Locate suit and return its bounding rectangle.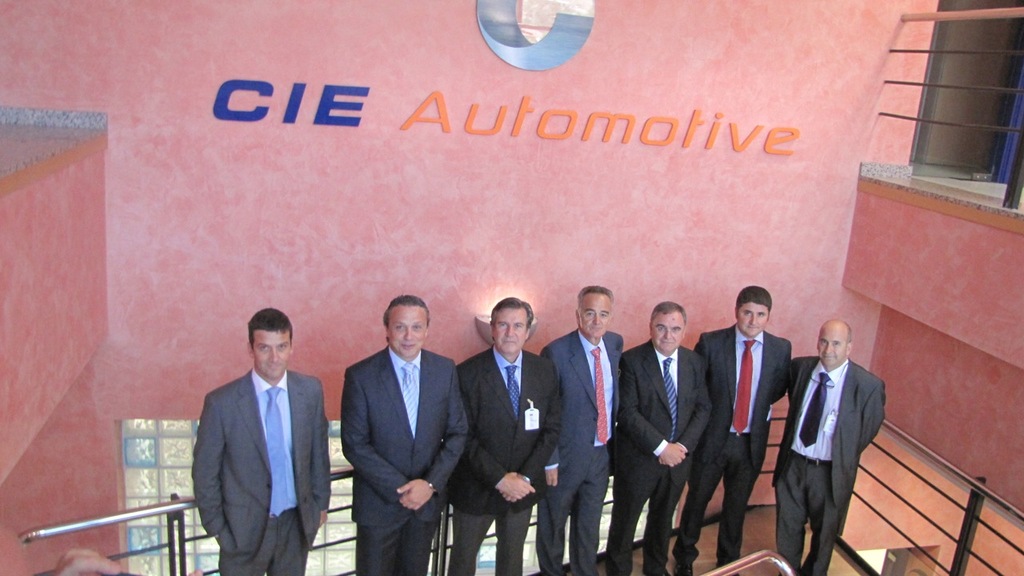
box=[454, 344, 564, 575].
